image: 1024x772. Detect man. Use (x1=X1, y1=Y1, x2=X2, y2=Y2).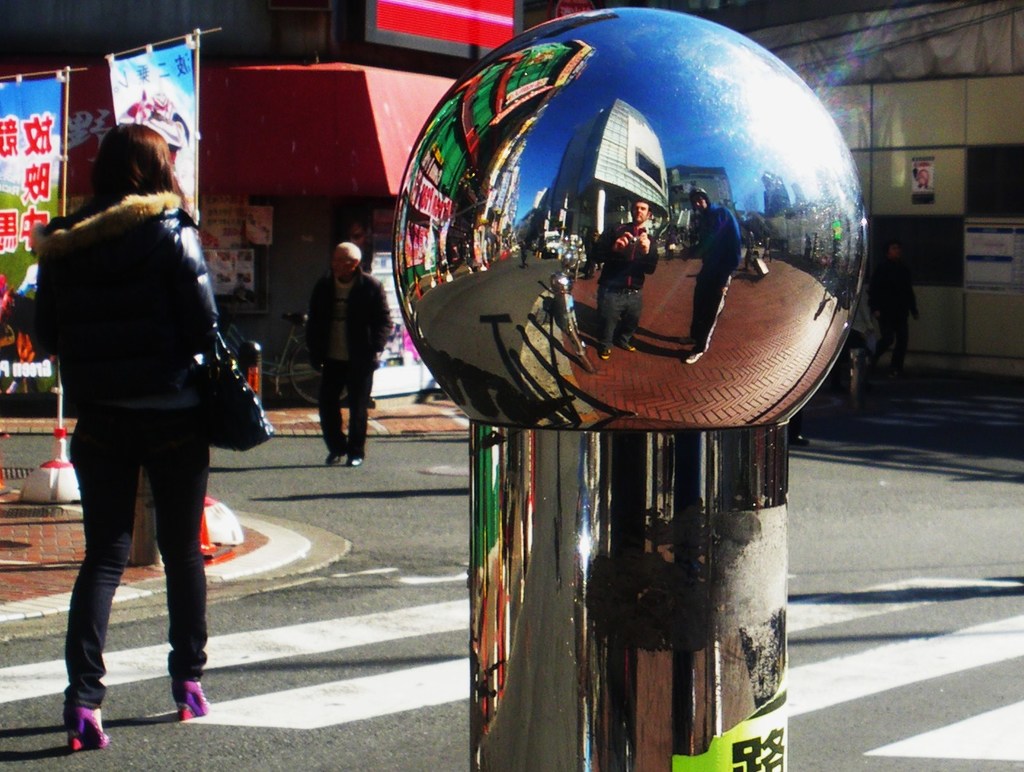
(x1=591, y1=207, x2=660, y2=363).
